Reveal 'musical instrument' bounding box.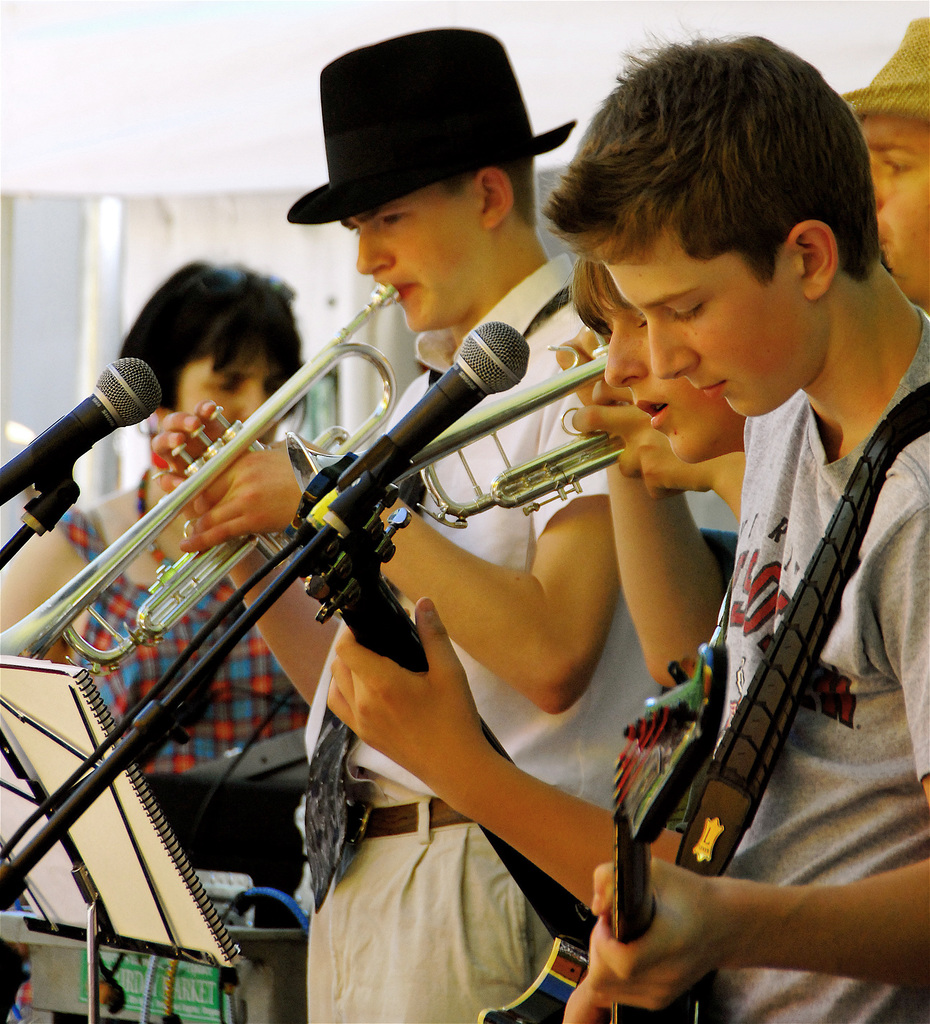
Revealed: 0 281 405 666.
